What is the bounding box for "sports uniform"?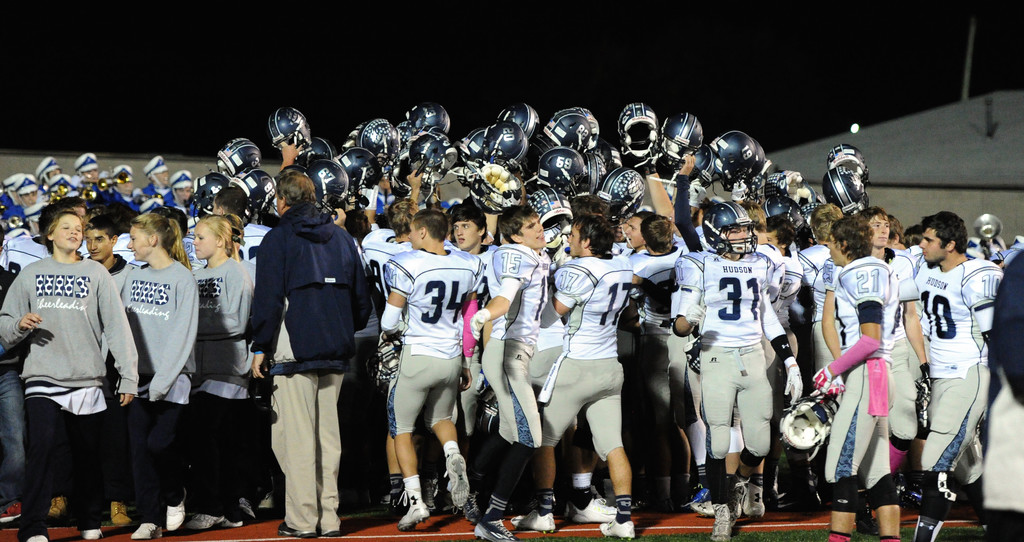
l=0, t=255, r=140, b=540.
